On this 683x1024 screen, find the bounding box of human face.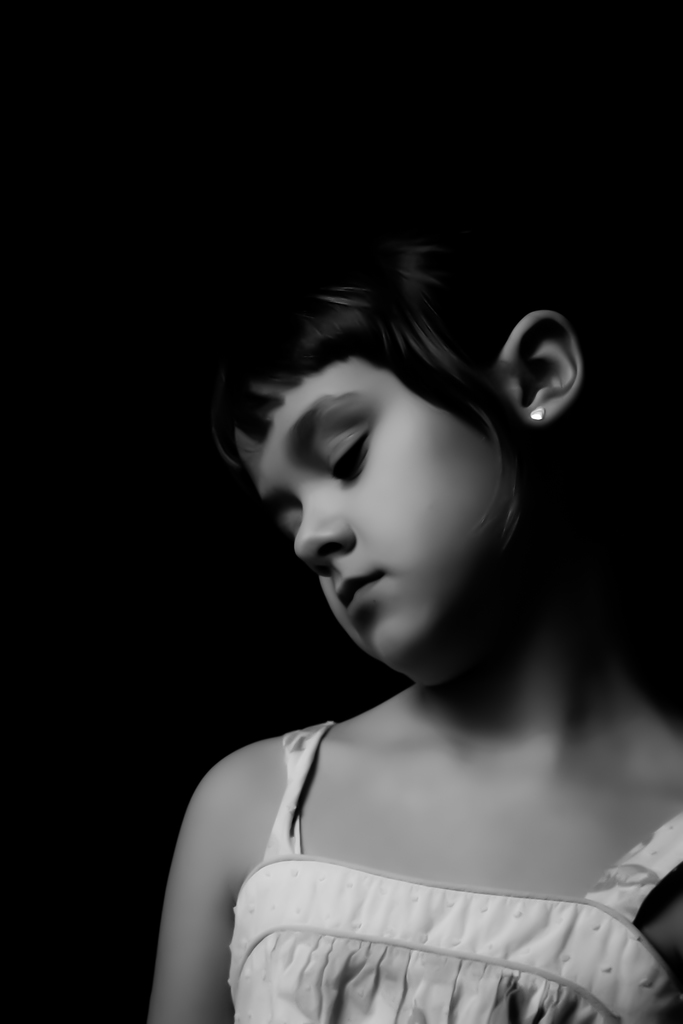
Bounding box: 232 355 518 676.
